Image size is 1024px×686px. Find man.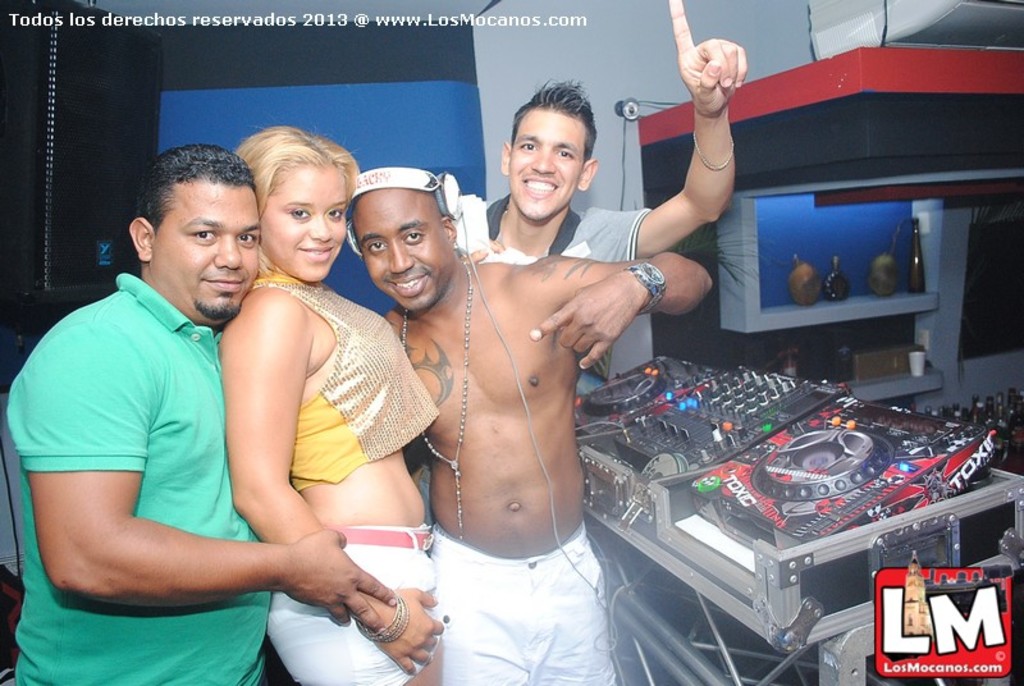
[left=453, top=0, right=751, bottom=267].
